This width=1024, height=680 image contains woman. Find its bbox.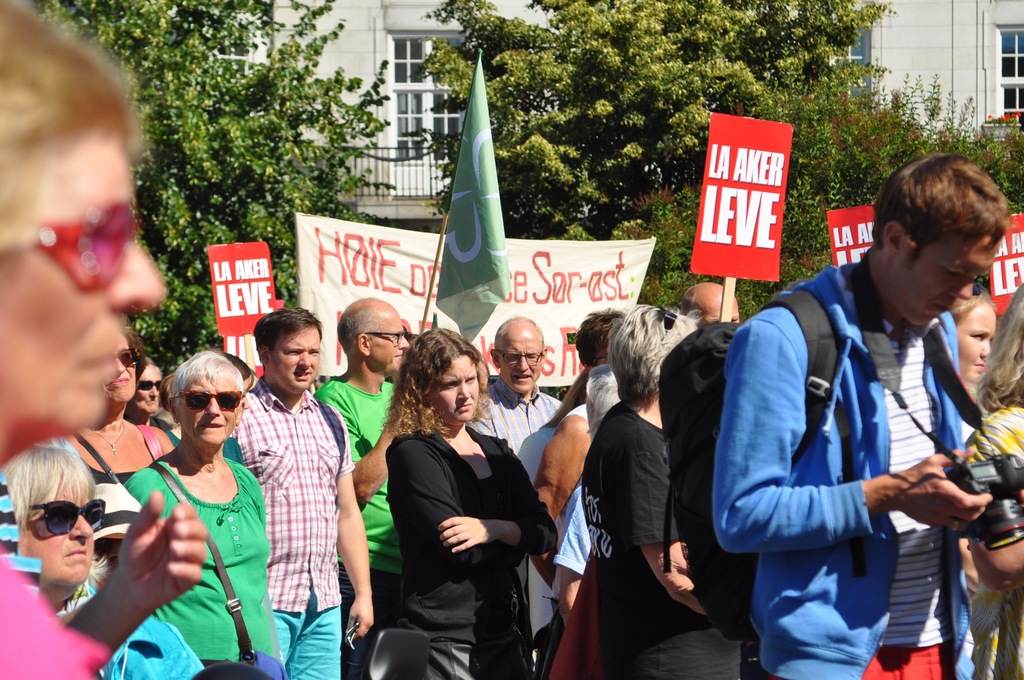
region(0, 0, 204, 679).
